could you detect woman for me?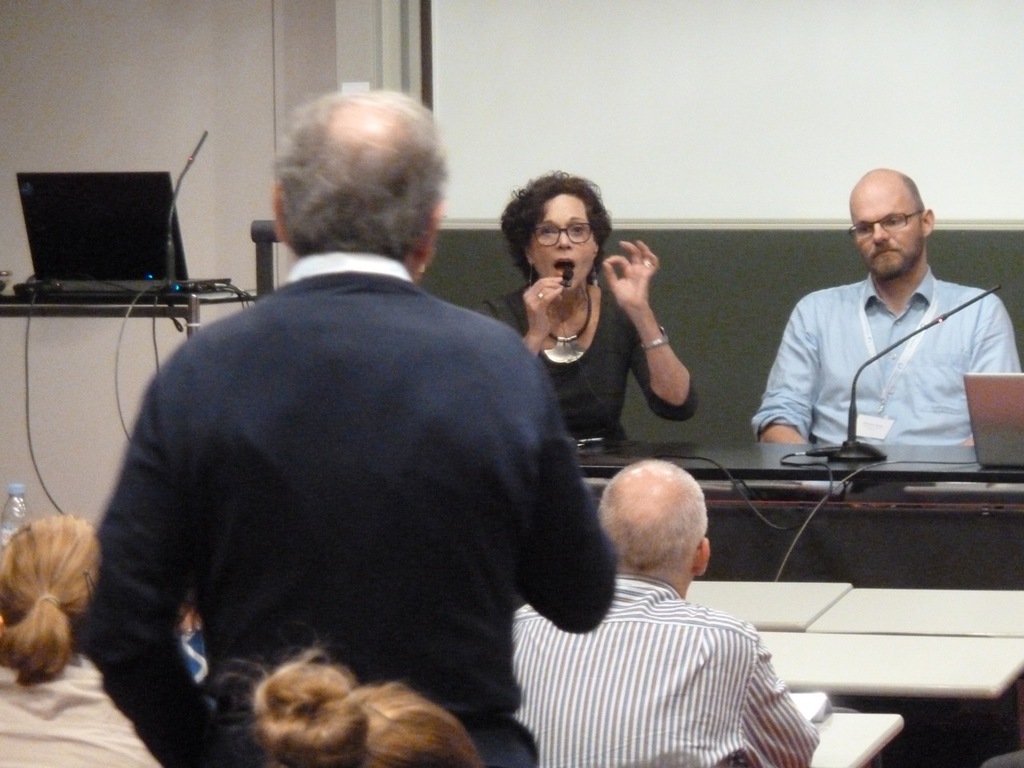
Detection result: (x1=463, y1=170, x2=706, y2=449).
